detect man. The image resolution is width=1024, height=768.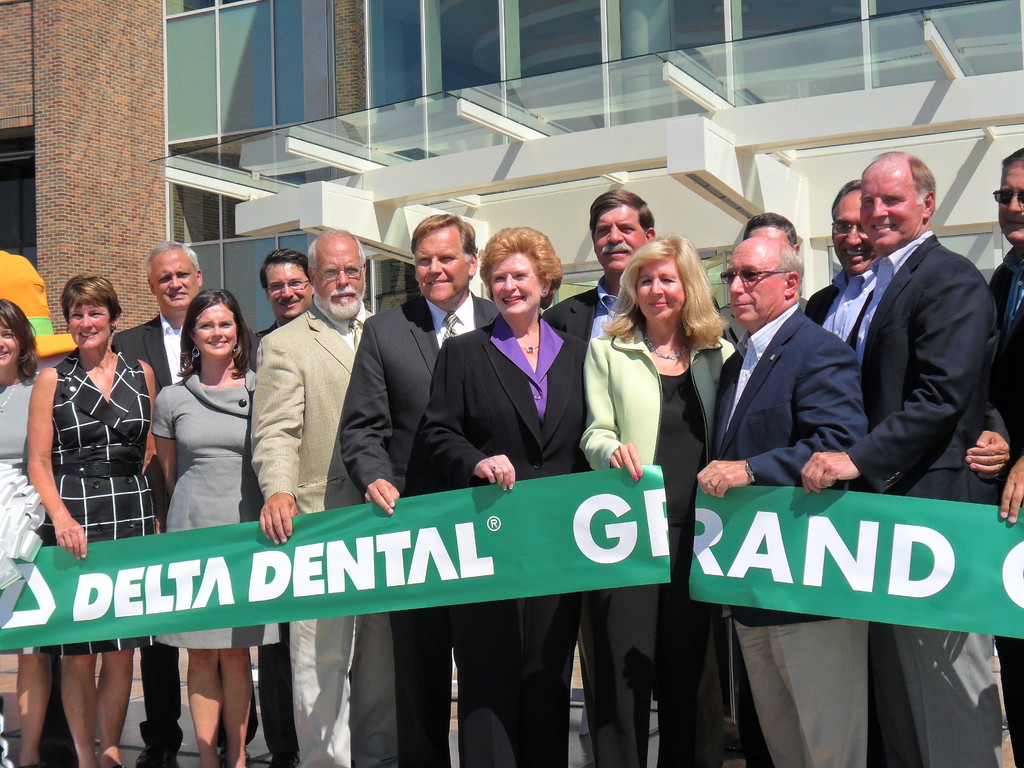
select_region(695, 230, 867, 767).
